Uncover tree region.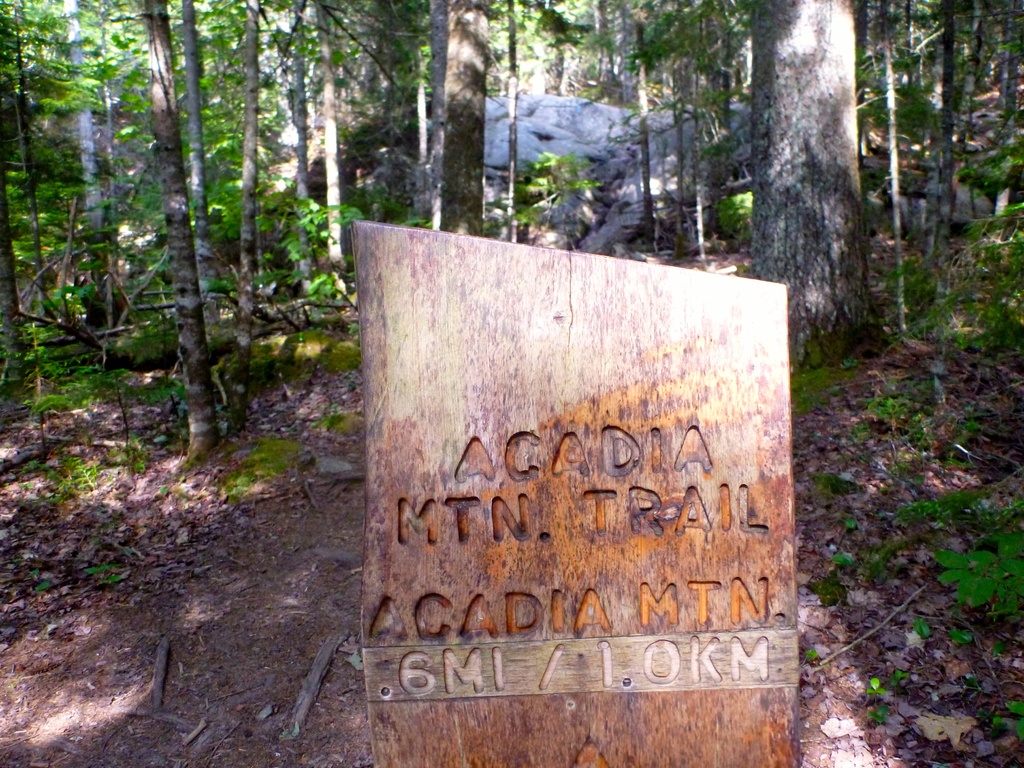
Uncovered: crop(137, 0, 224, 460).
